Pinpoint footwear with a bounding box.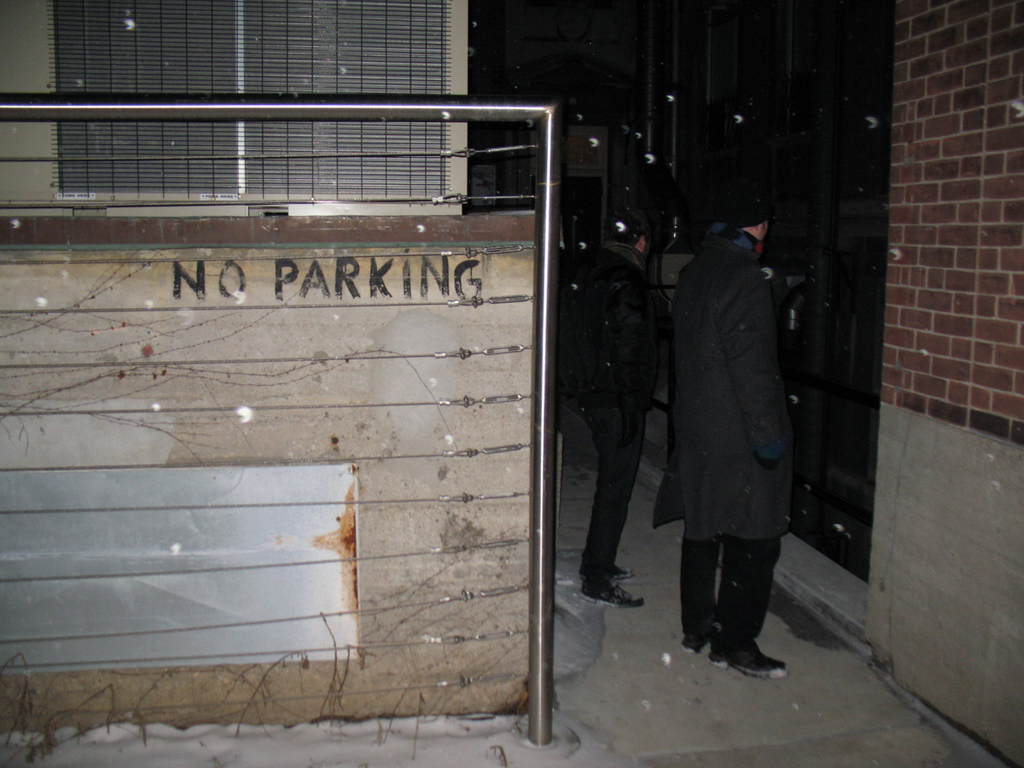
[left=579, top=579, right=647, bottom=610].
